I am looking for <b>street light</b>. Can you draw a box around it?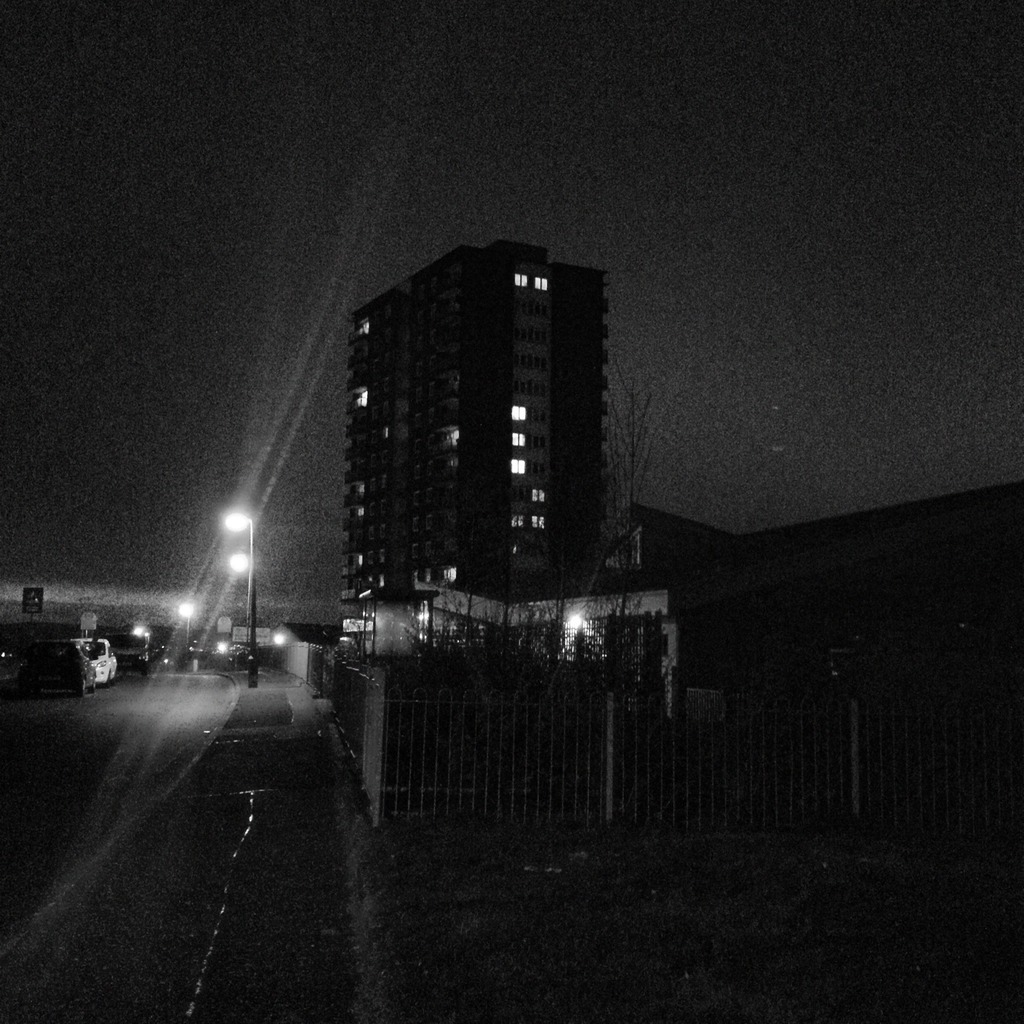
Sure, the bounding box is box=[226, 500, 257, 692].
